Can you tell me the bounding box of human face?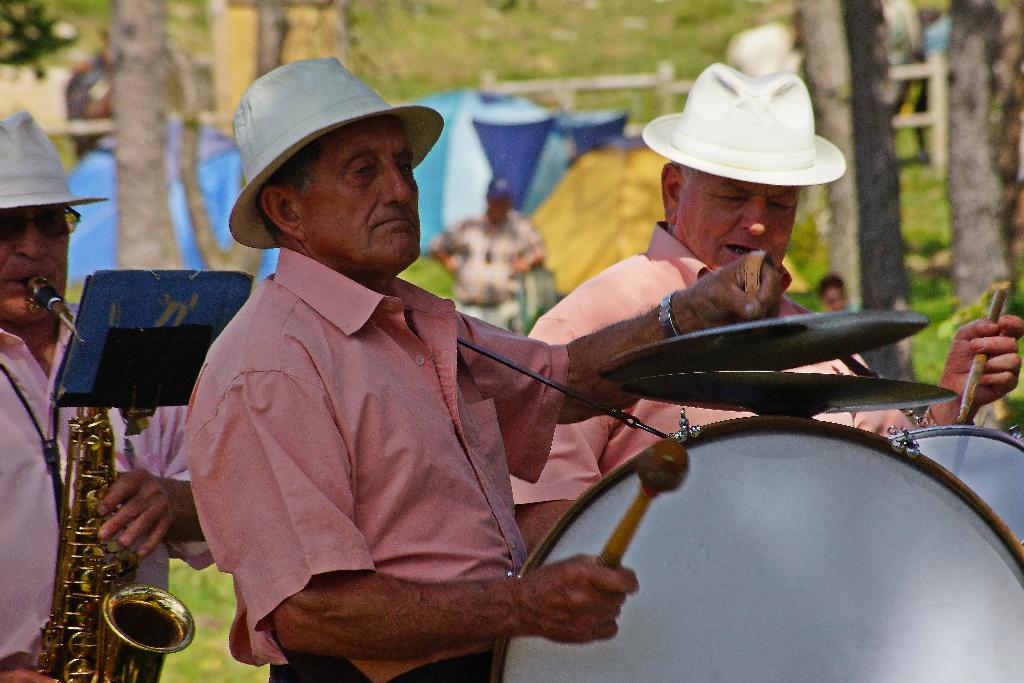
[0, 215, 85, 320].
